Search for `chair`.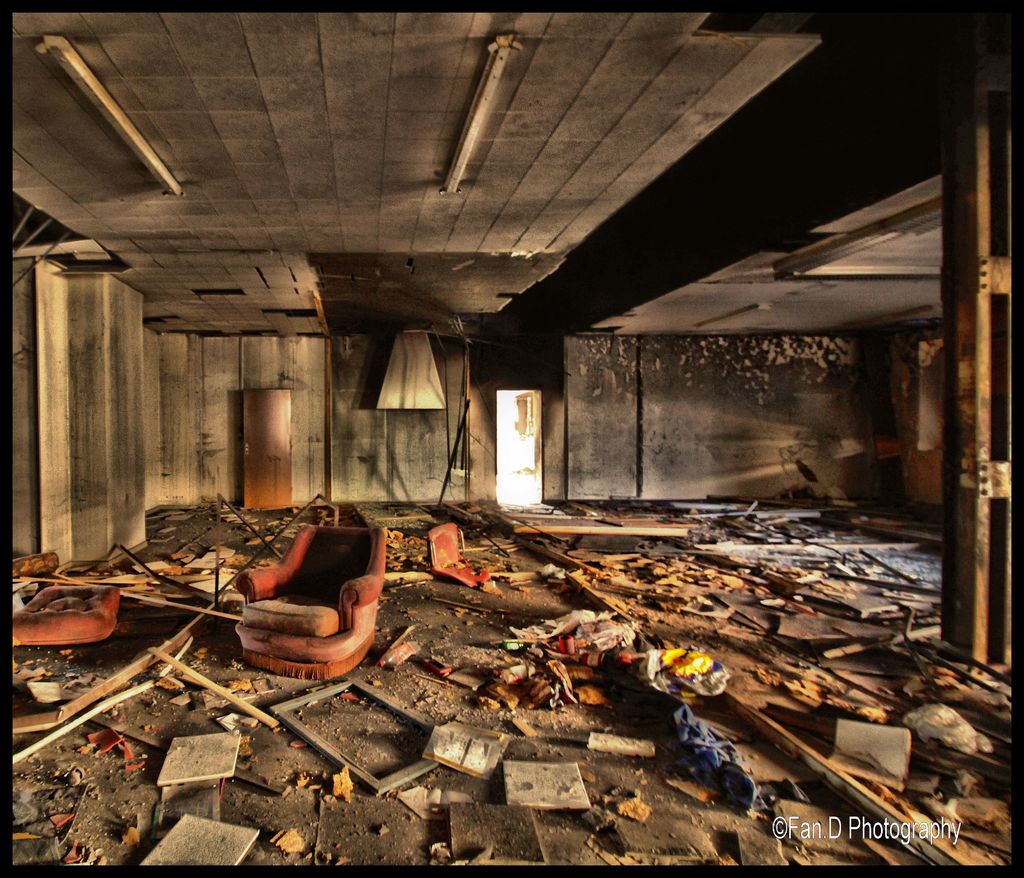
Found at 223, 511, 381, 689.
